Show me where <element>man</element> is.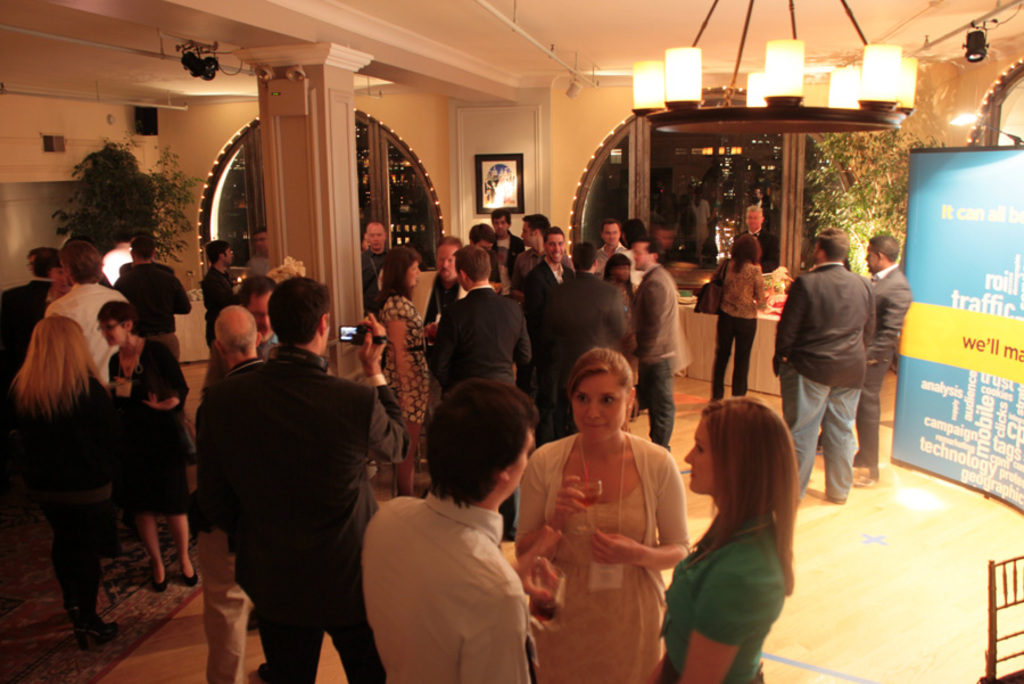
<element>man</element> is at l=357, t=223, r=391, b=314.
